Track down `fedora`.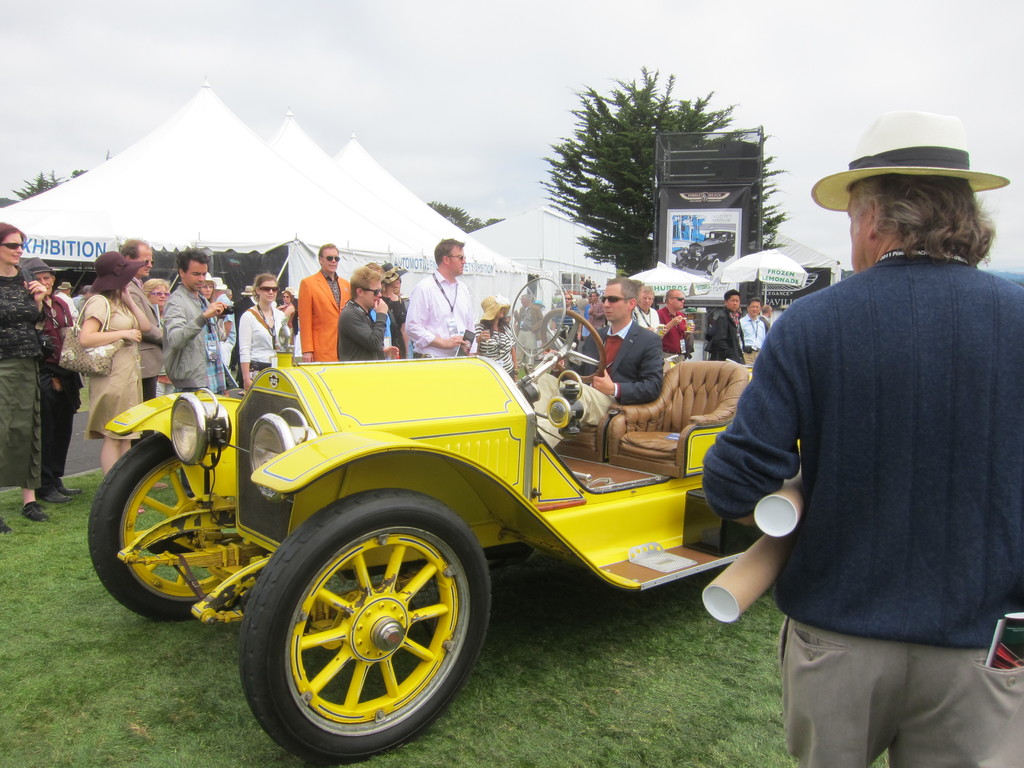
Tracked to rect(21, 256, 54, 276).
